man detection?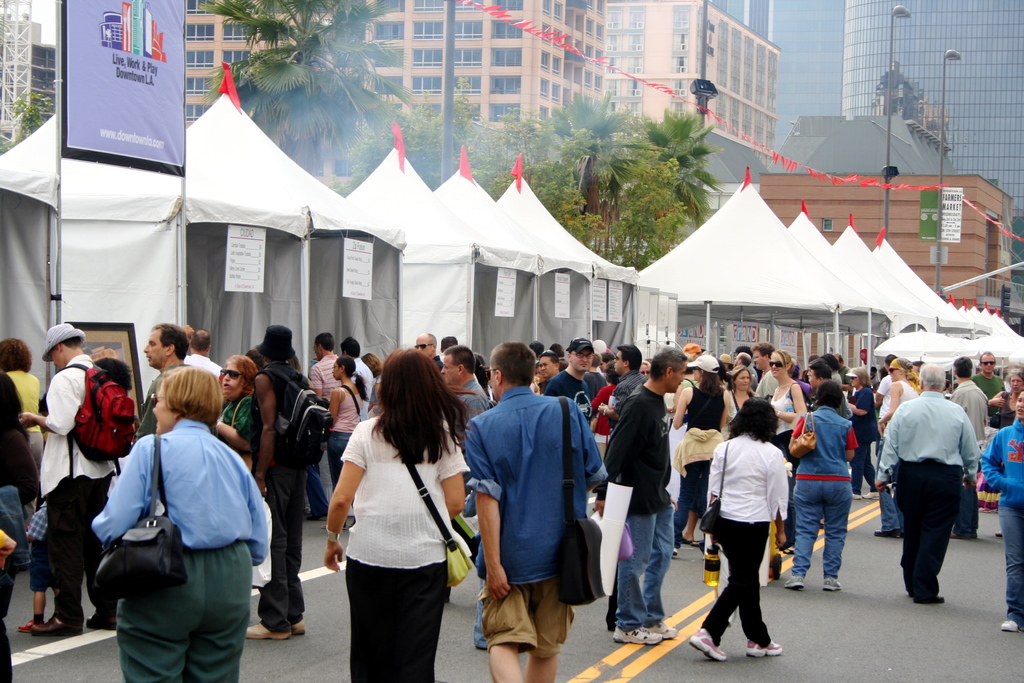
<box>416,327,438,381</box>
